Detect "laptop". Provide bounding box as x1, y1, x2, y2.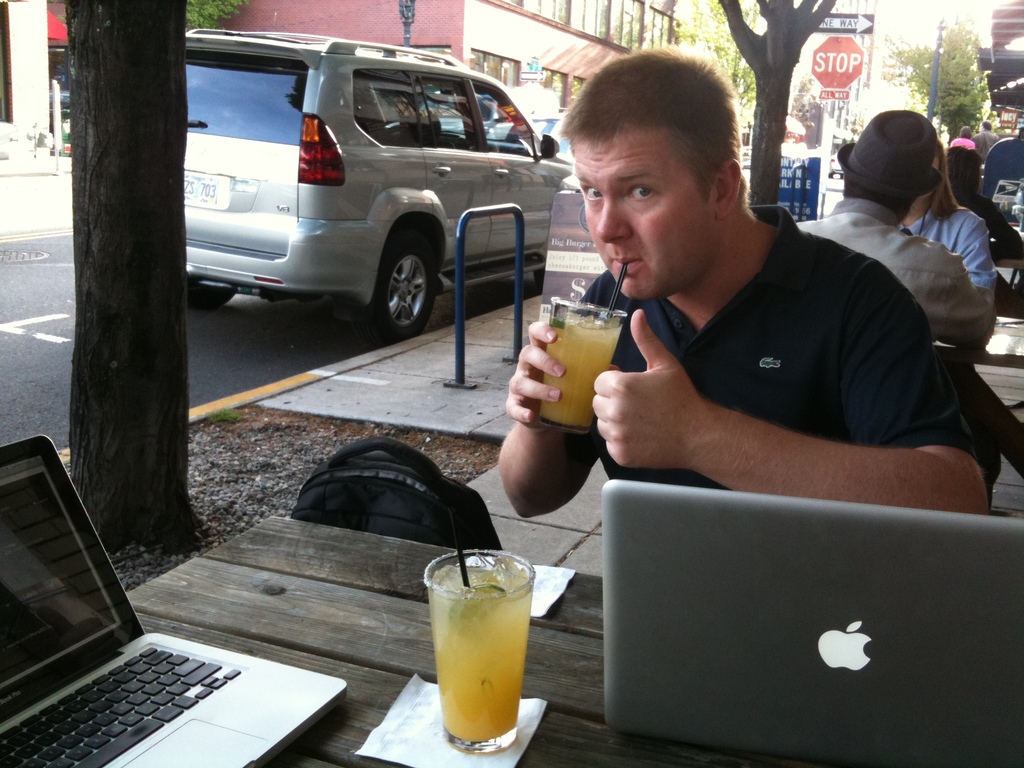
0, 452, 337, 763.
